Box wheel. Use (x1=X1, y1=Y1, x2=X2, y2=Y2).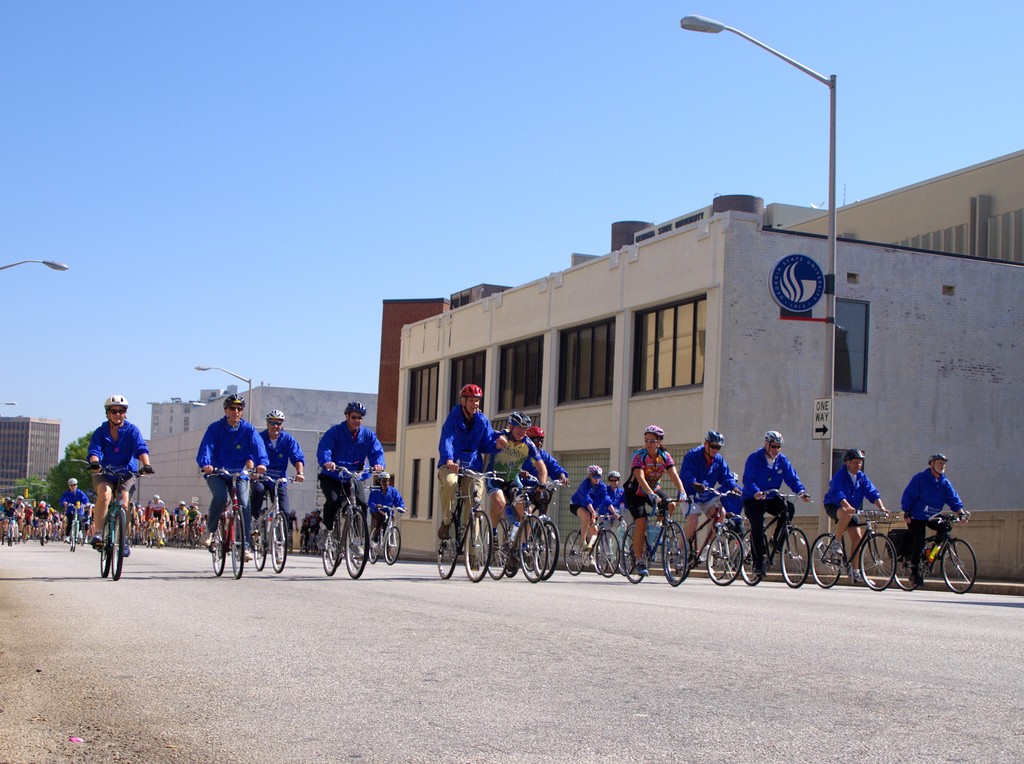
(x1=210, y1=523, x2=227, y2=575).
